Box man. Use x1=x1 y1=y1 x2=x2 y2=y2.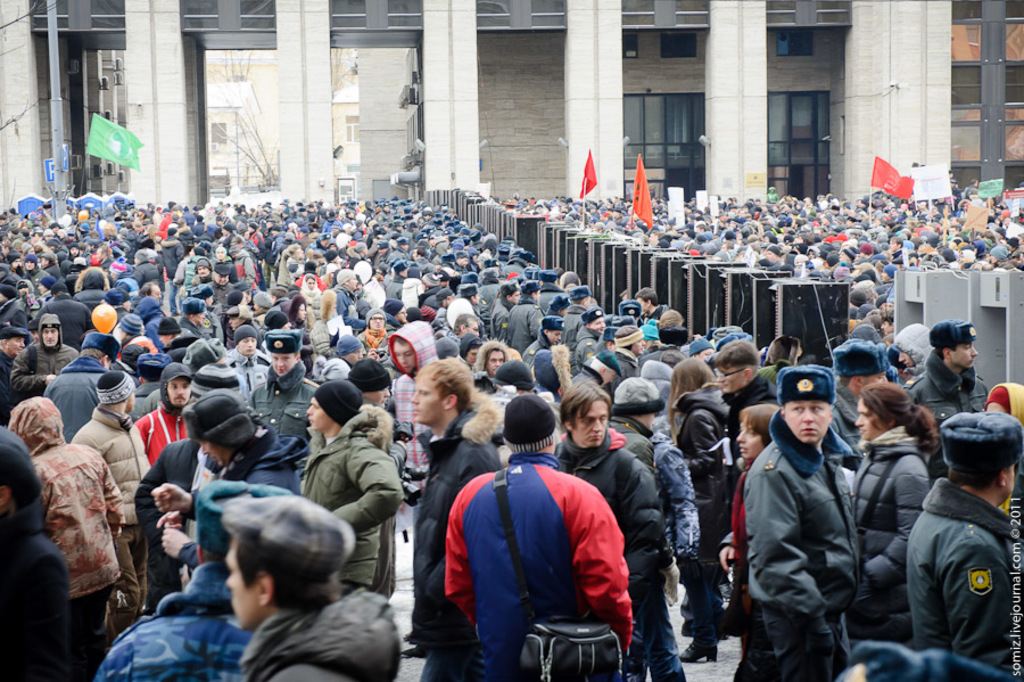
x1=139 y1=362 x2=196 y2=463.
